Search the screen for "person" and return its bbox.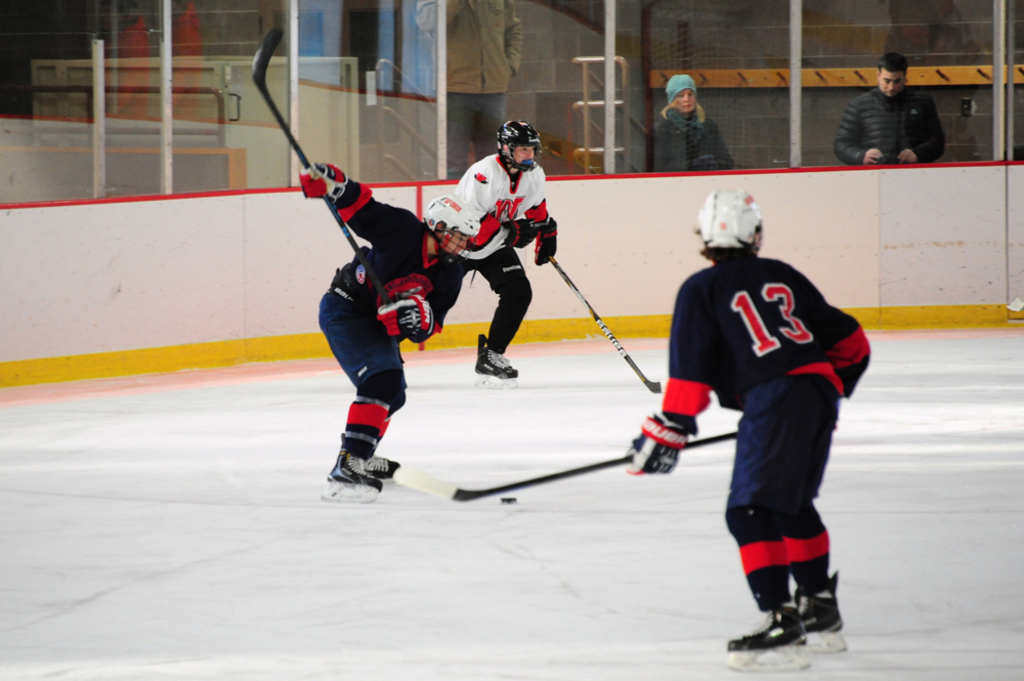
Found: [672, 158, 864, 679].
